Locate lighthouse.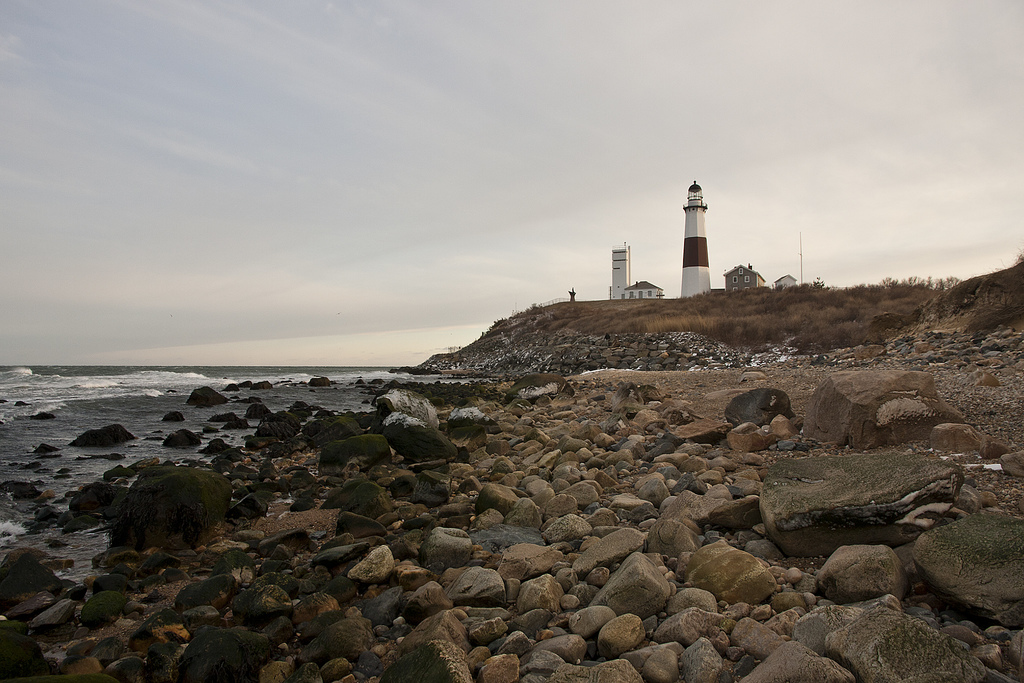
Bounding box: bbox=[682, 174, 712, 299].
